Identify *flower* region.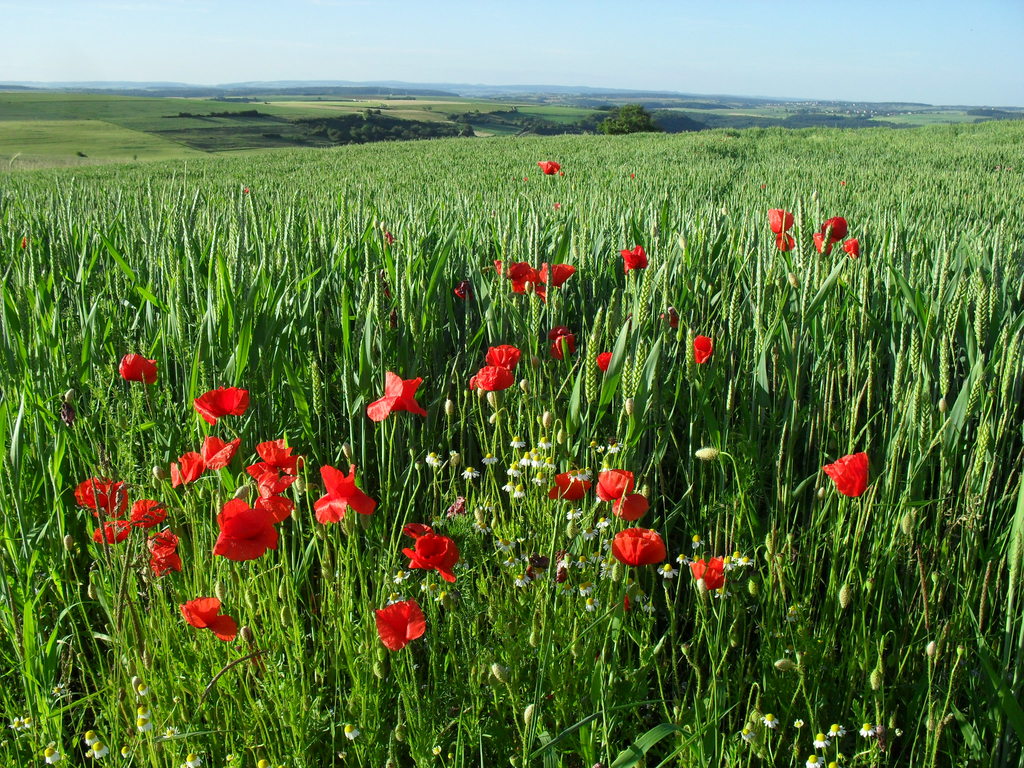
Region: locate(243, 187, 251, 193).
